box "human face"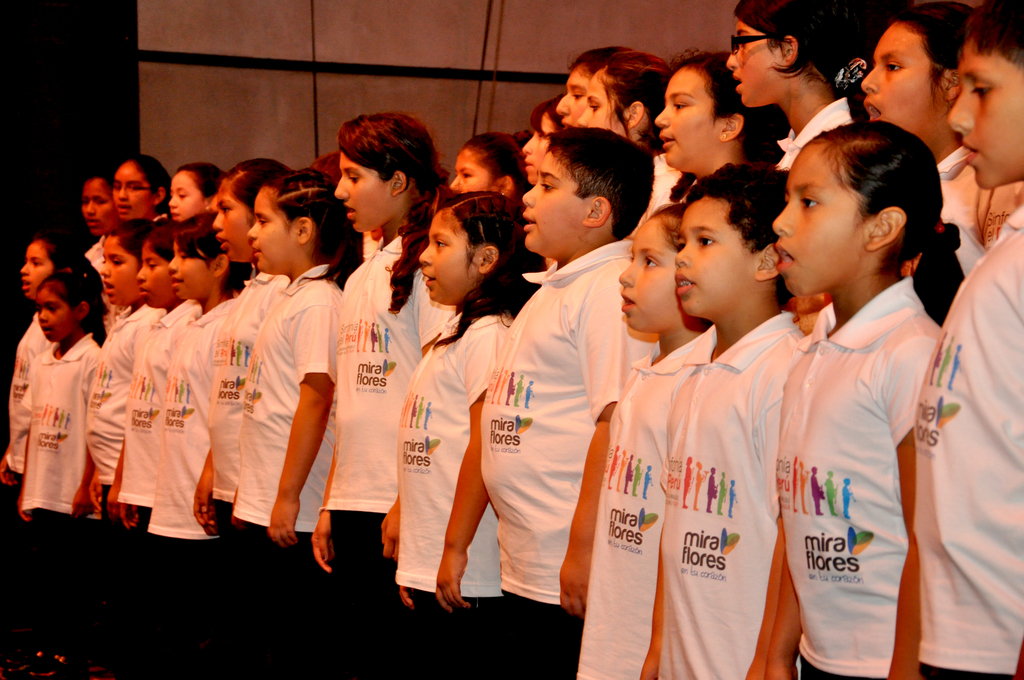
BBox(101, 238, 135, 303)
